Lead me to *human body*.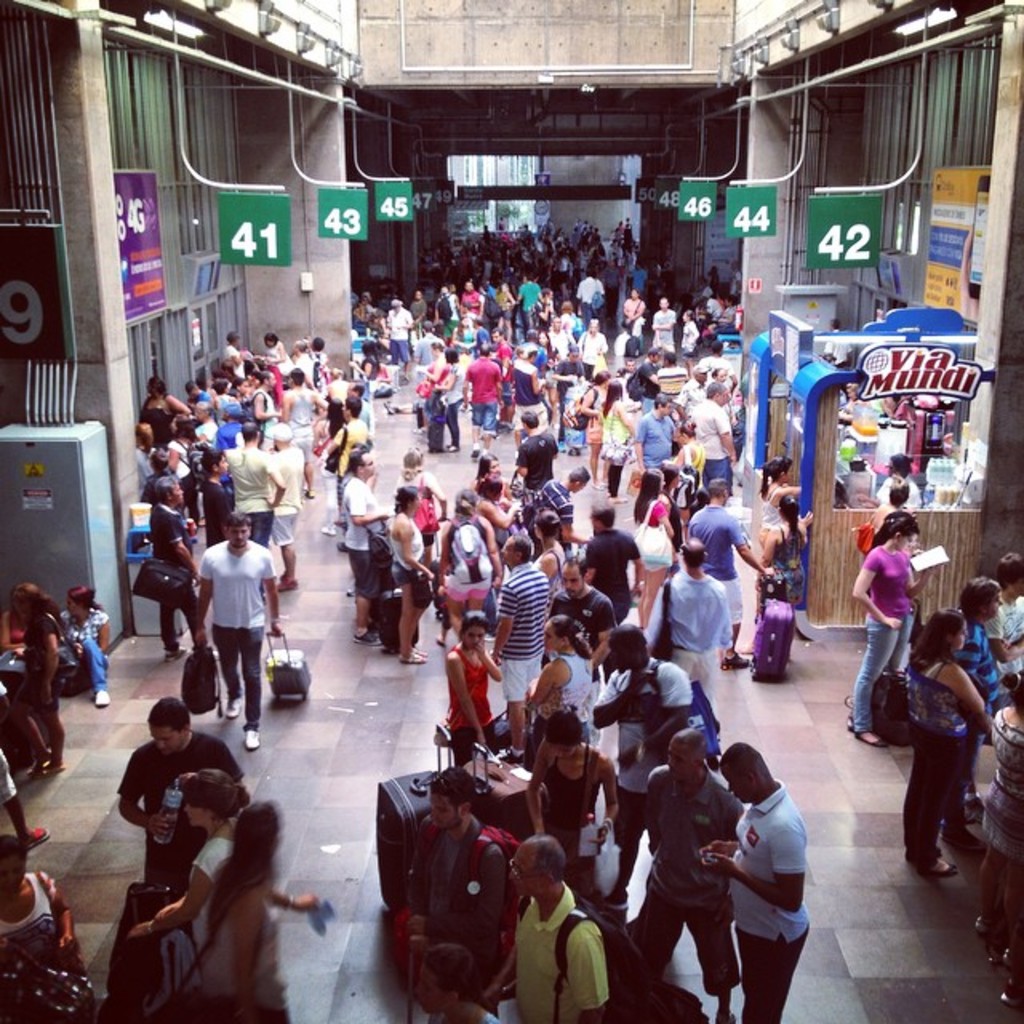
Lead to Rect(598, 382, 634, 496).
